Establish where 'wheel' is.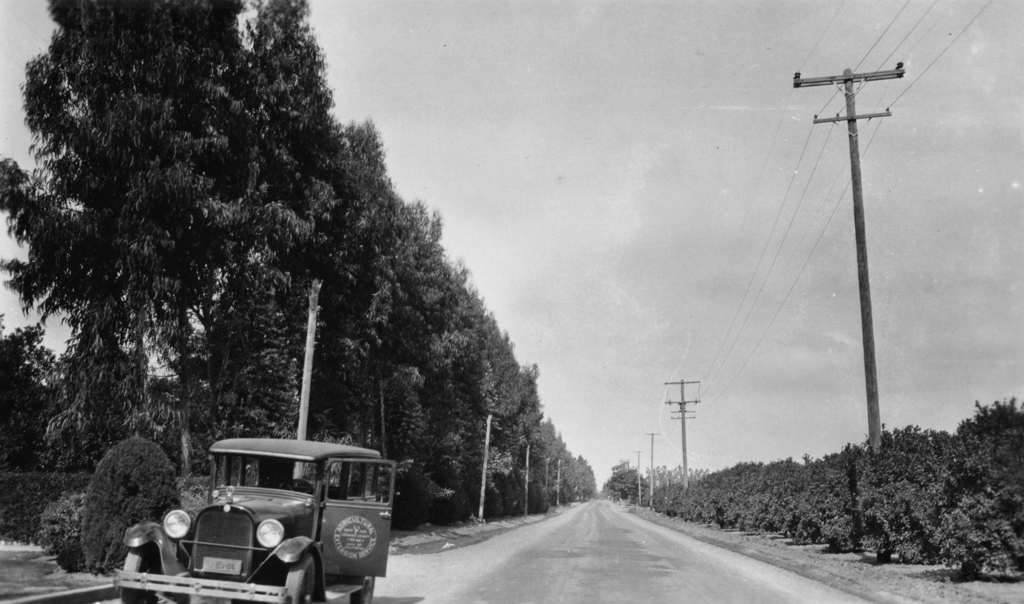
Established at 281:547:318:603.
